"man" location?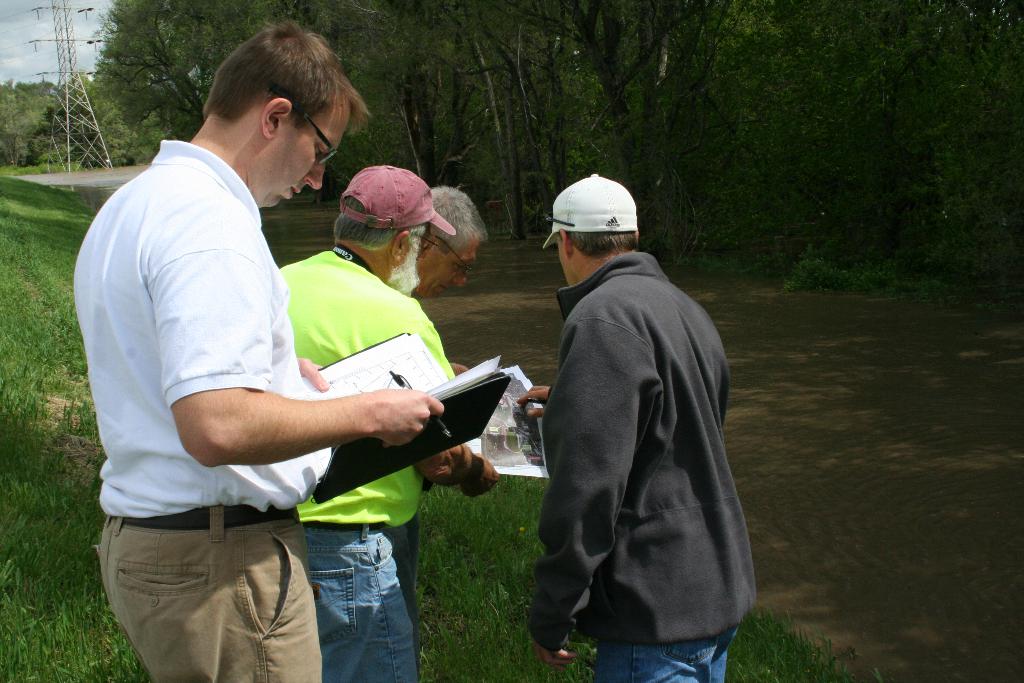
x1=65, y1=13, x2=449, y2=682
